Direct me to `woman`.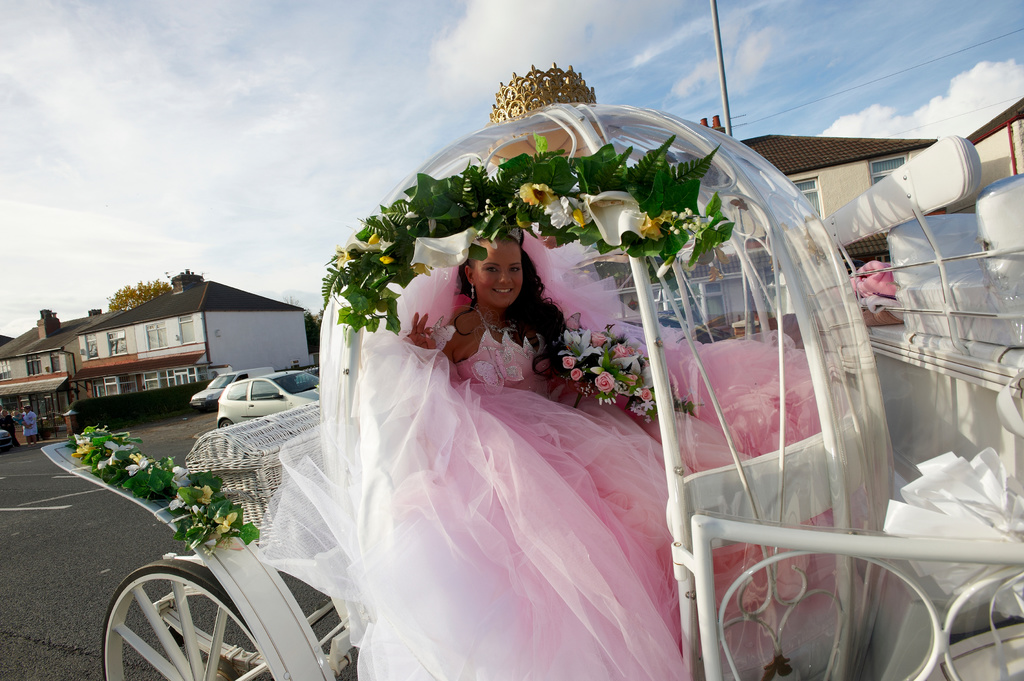
Direction: left=256, top=232, right=871, bottom=680.
